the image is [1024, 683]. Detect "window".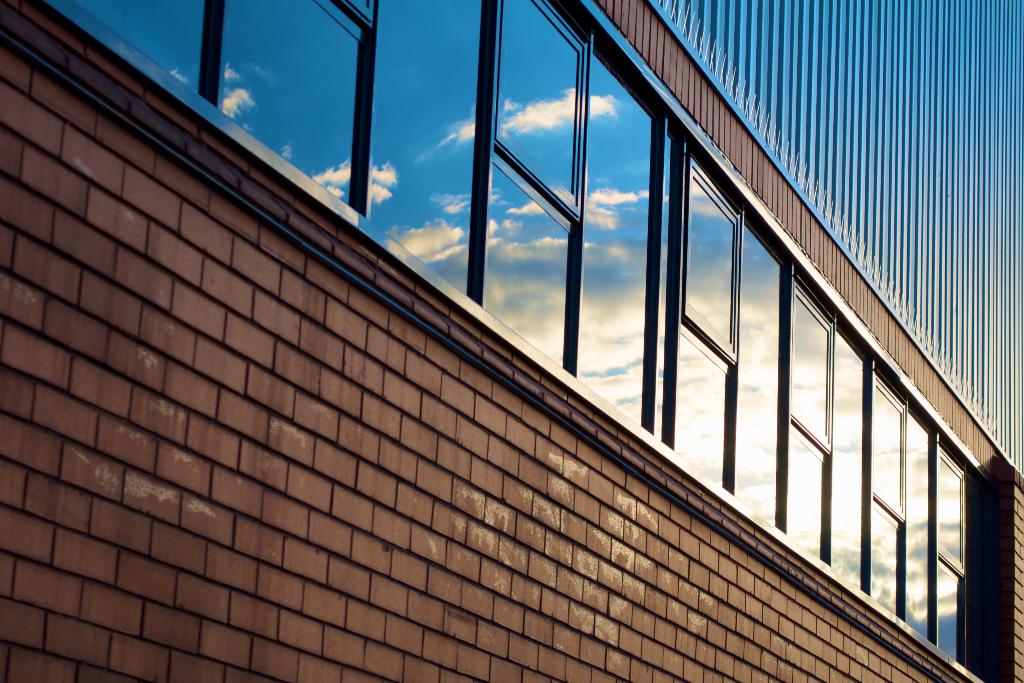
Detection: x1=221, y1=0, x2=374, y2=214.
